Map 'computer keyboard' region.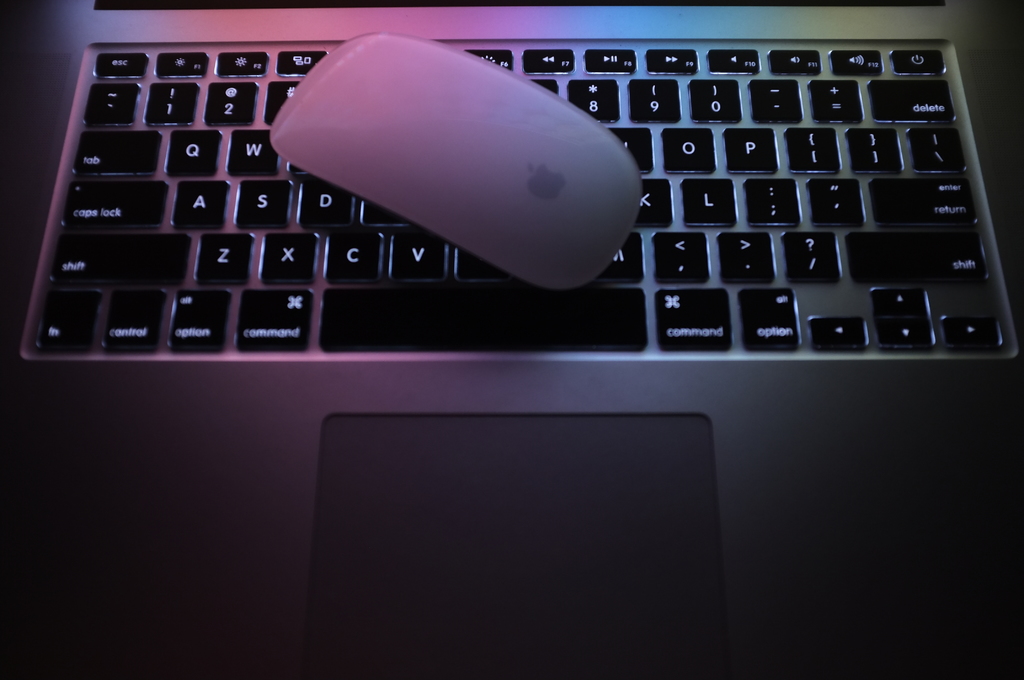
Mapped to (30,49,1005,353).
